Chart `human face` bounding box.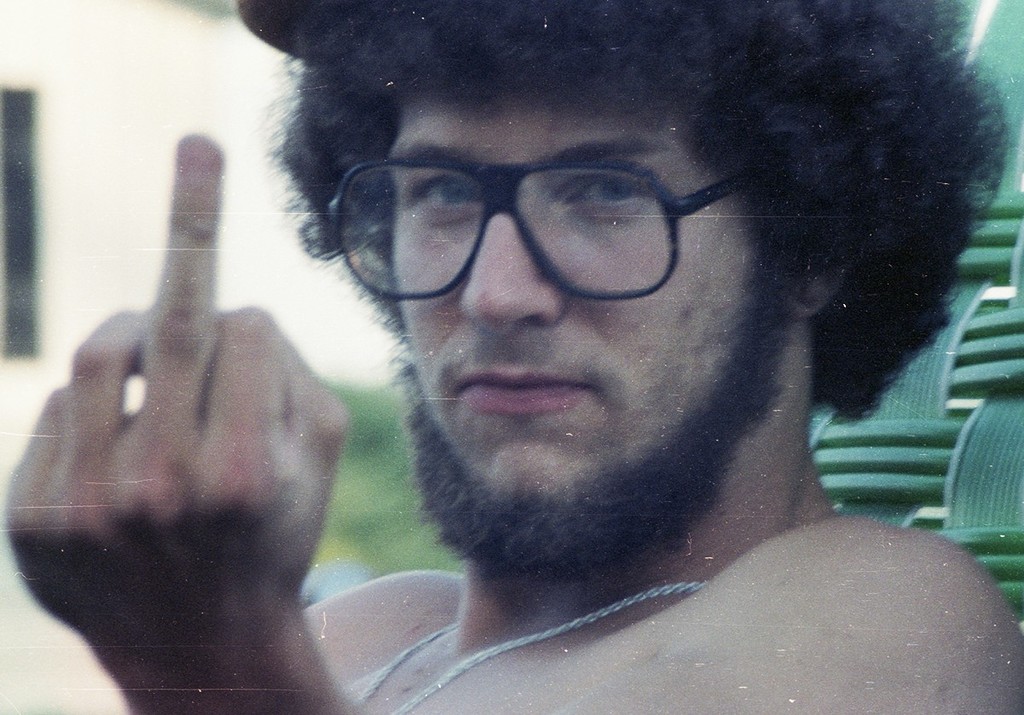
Charted: <region>319, 82, 819, 528</region>.
